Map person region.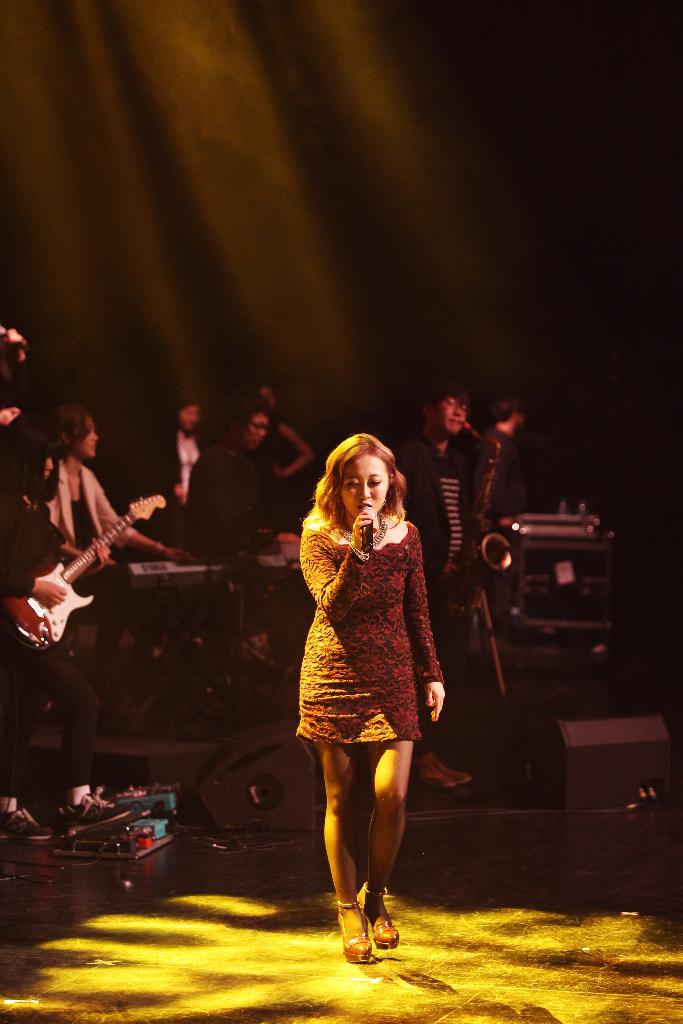
Mapped to locate(294, 428, 448, 972).
